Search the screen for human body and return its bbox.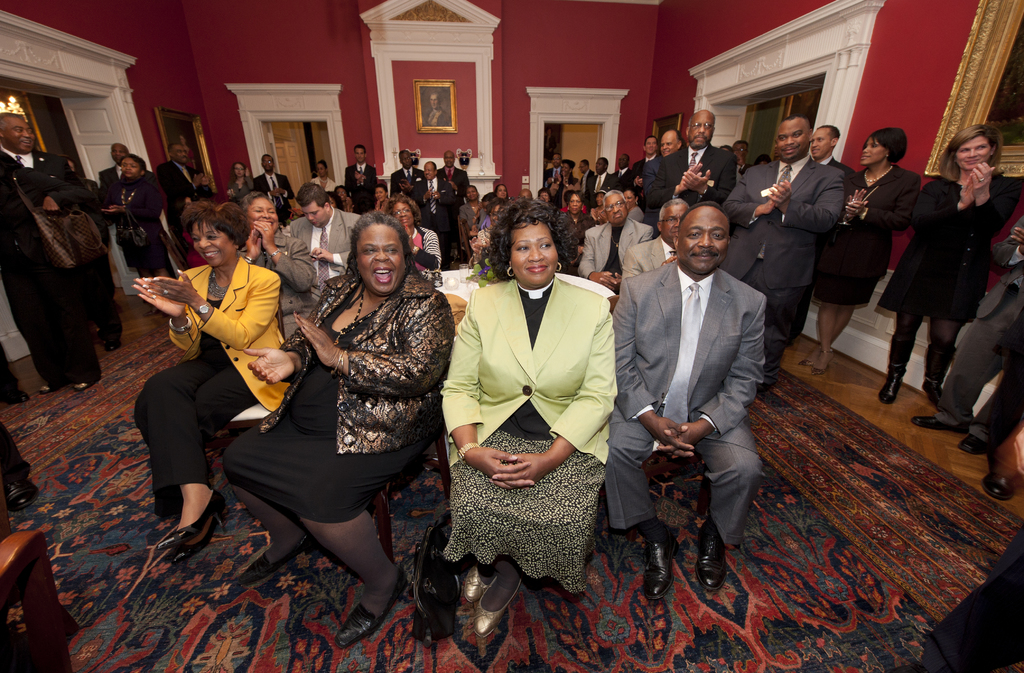
Found: (x1=650, y1=136, x2=729, y2=210).
